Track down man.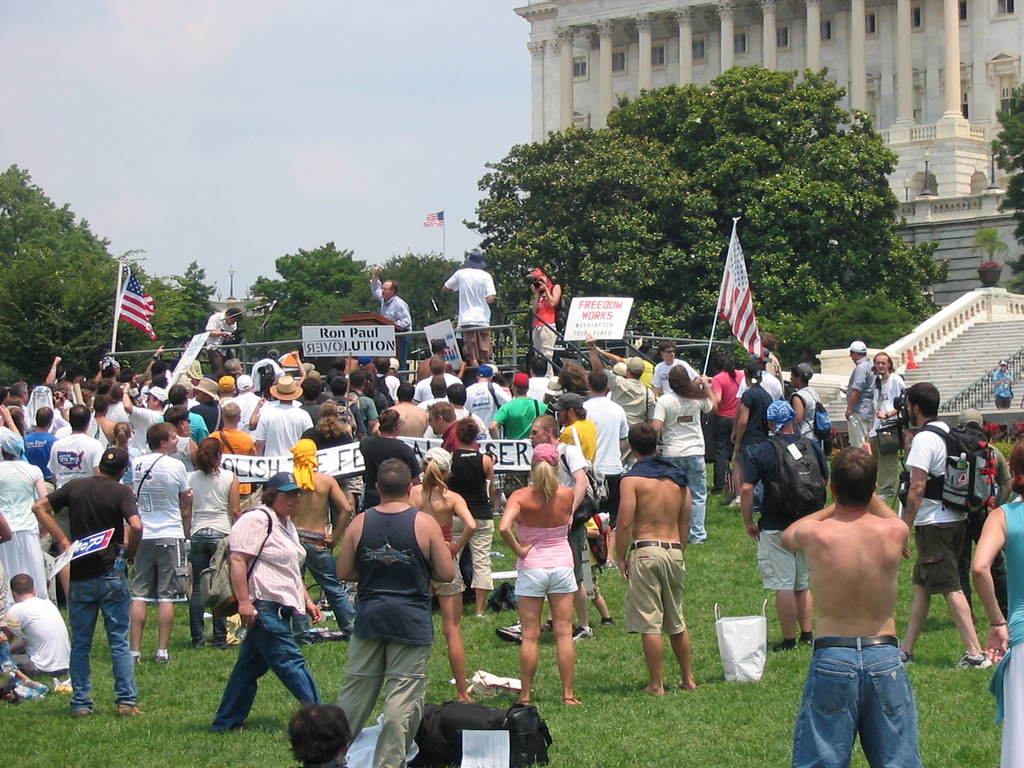
Tracked to l=842, t=340, r=876, b=449.
